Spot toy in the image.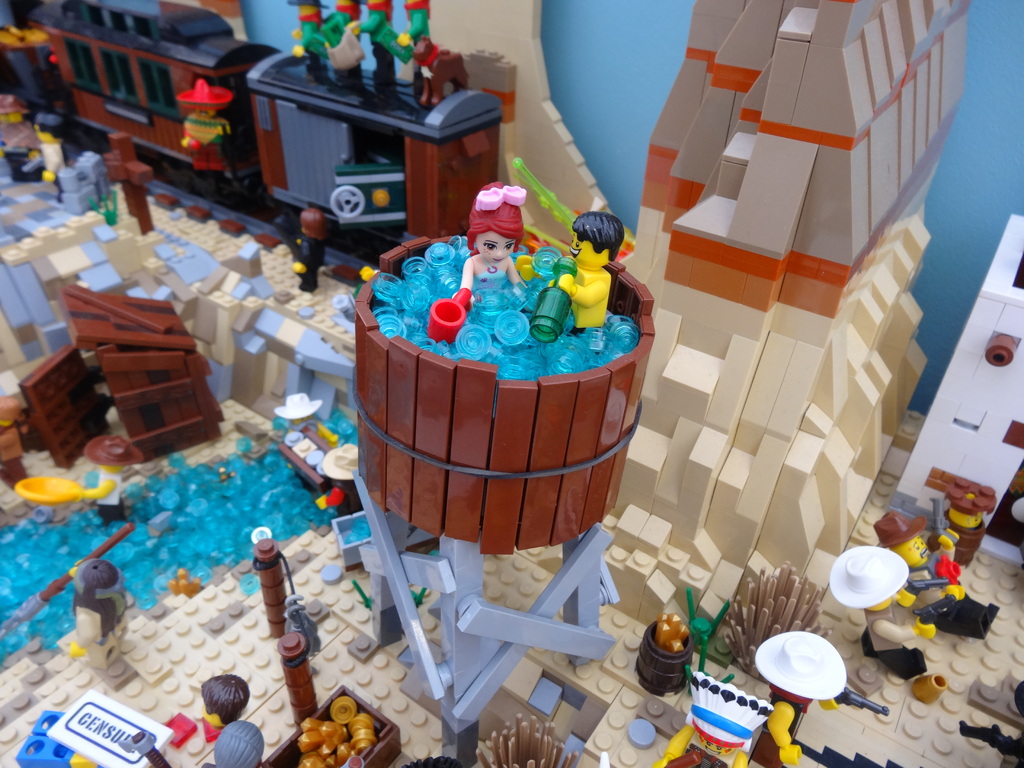
toy found at 928, 466, 999, 561.
